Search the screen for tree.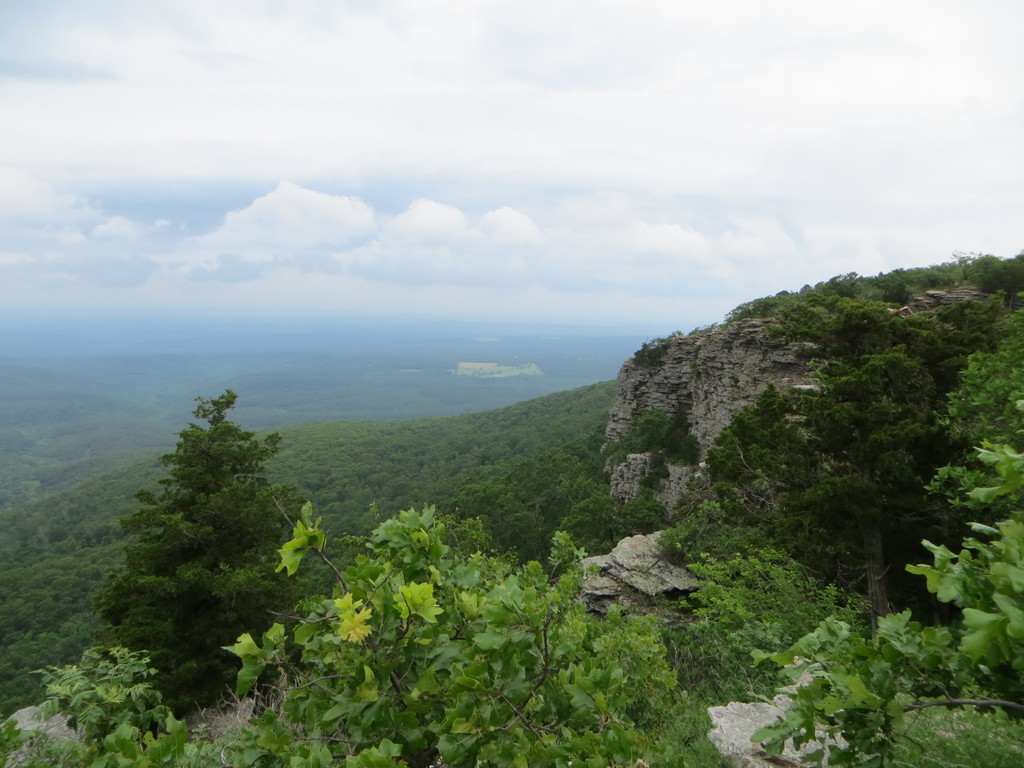
Found at box=[991, 258, 1023, 312].
